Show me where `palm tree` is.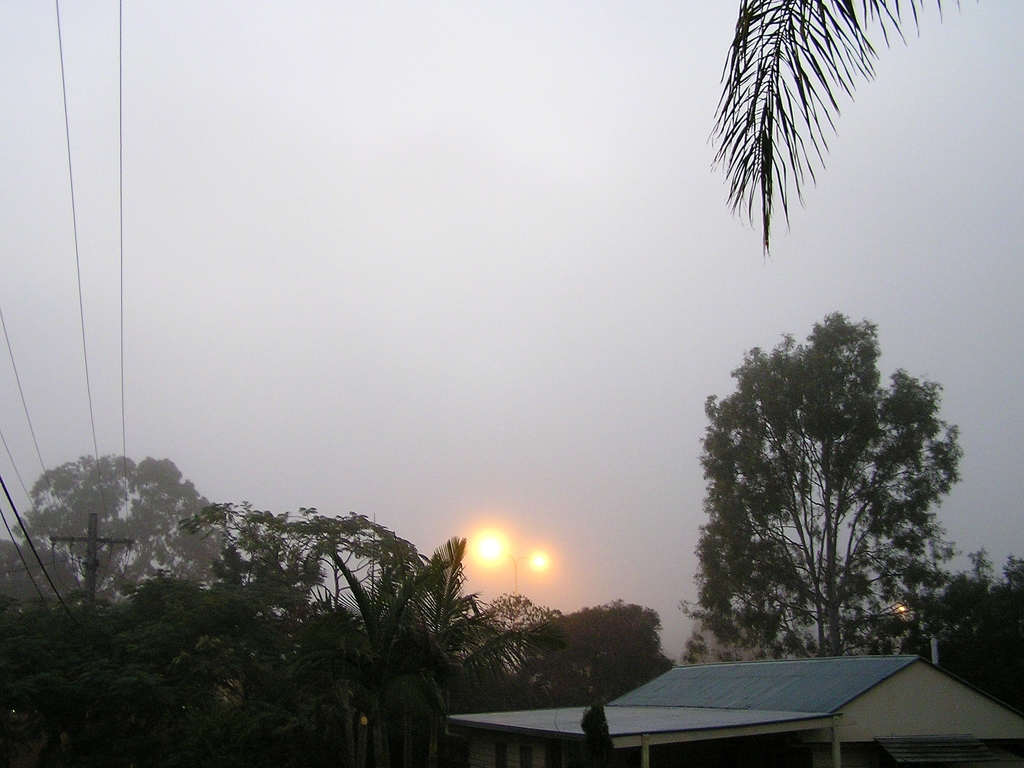
`palm tree` is at (701, 0, 977, 256).
